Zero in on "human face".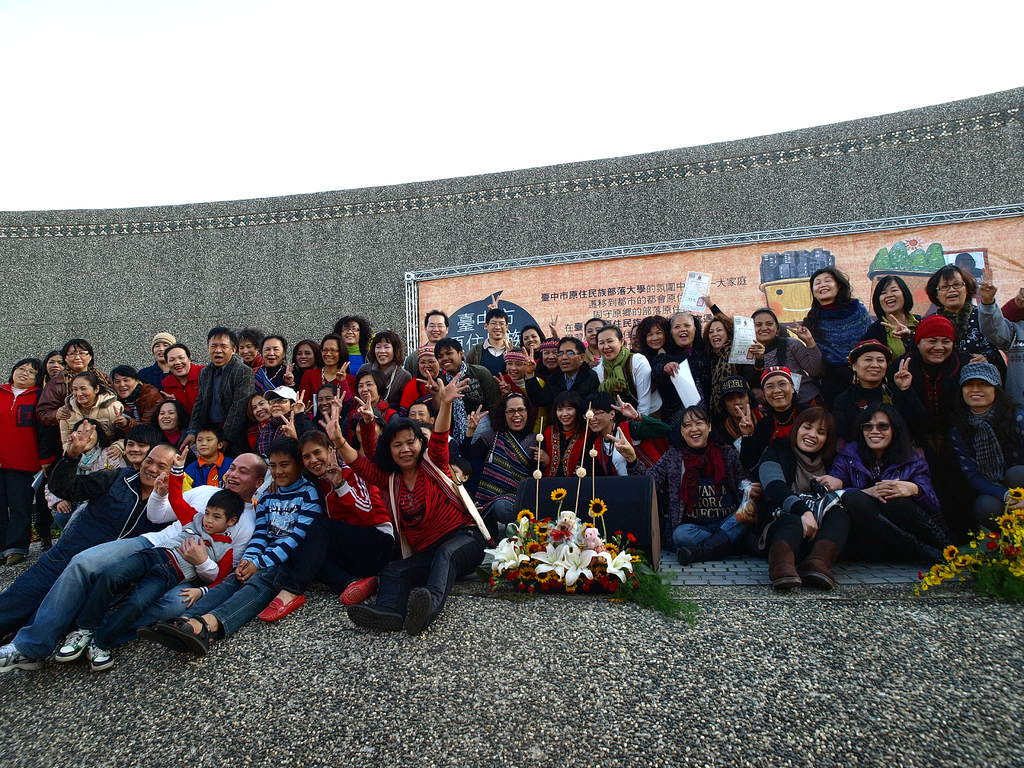
Zeroed in: 424/314/445/343.
